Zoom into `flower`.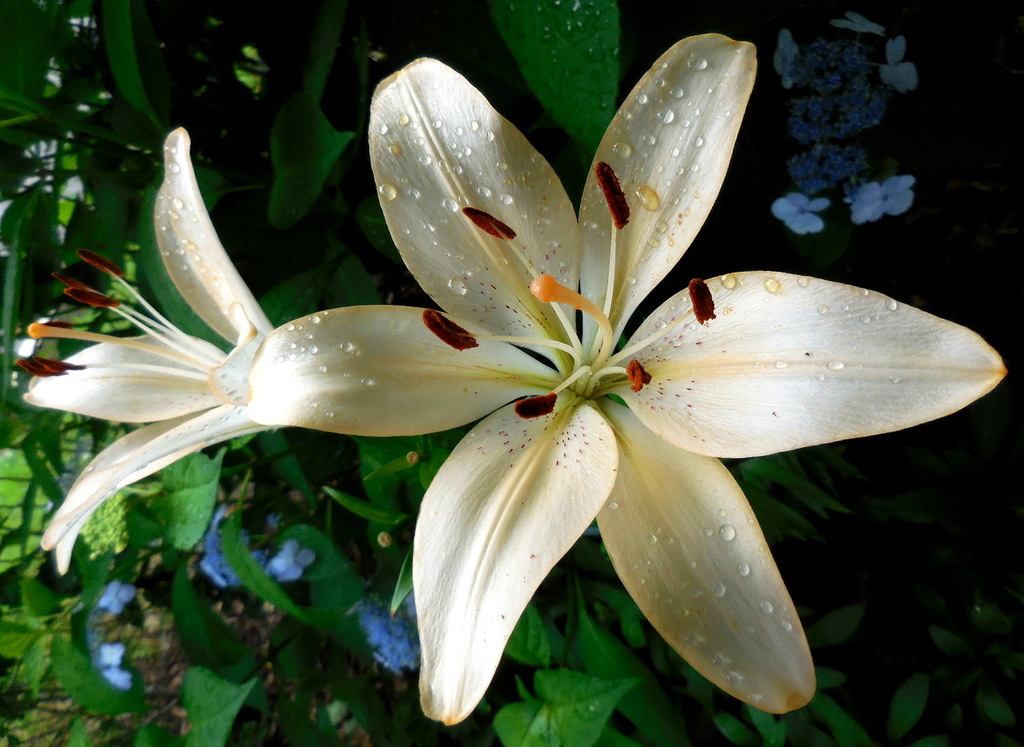
Zoom target: (left=266, top=534, right=315, bottom=589).
